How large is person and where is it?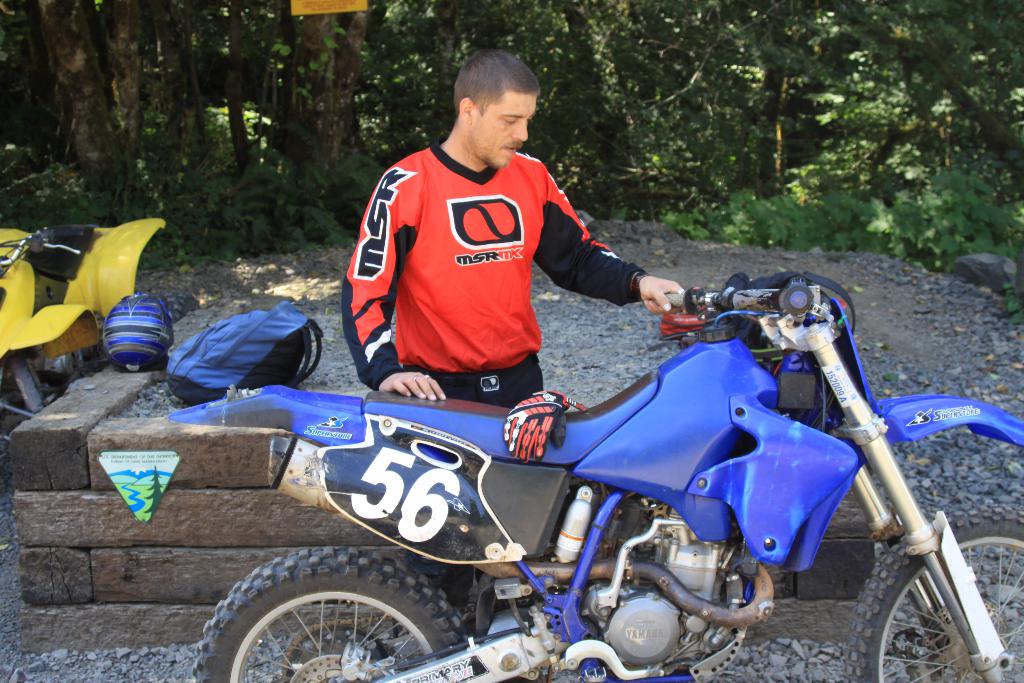
Bounding box: 345:68:637:448.
